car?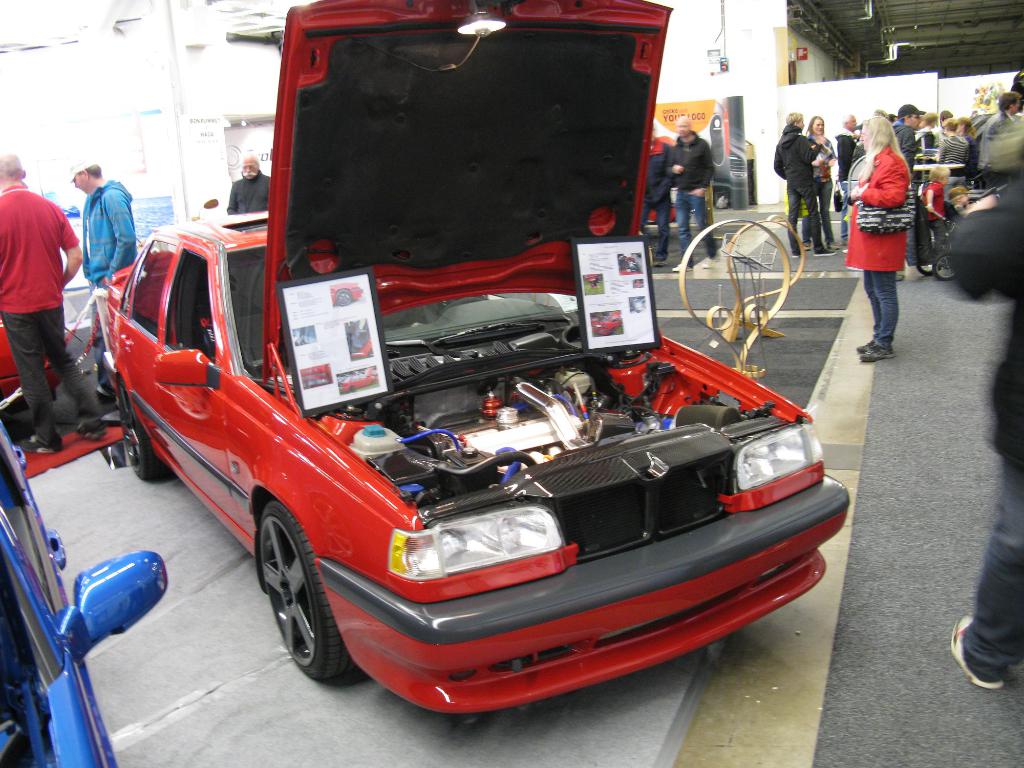
x1=93, y1=0, x2=858, y2=765
